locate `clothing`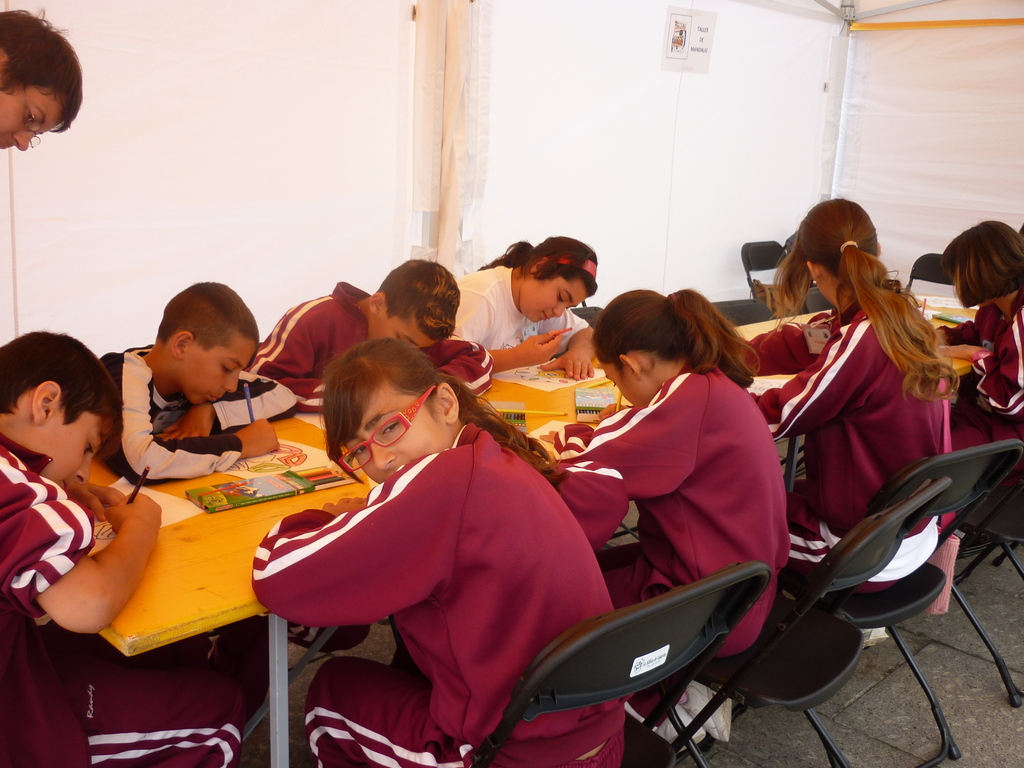
[left=242, top=278, right=497, bottom=414]
